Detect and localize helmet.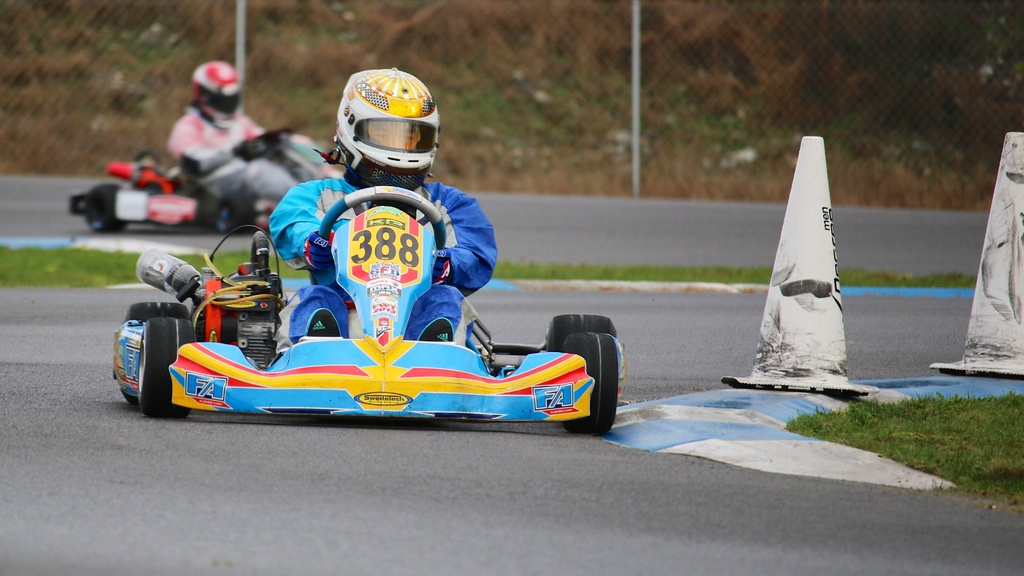
Localized at <region>189, 62, 243, 132</region>.
